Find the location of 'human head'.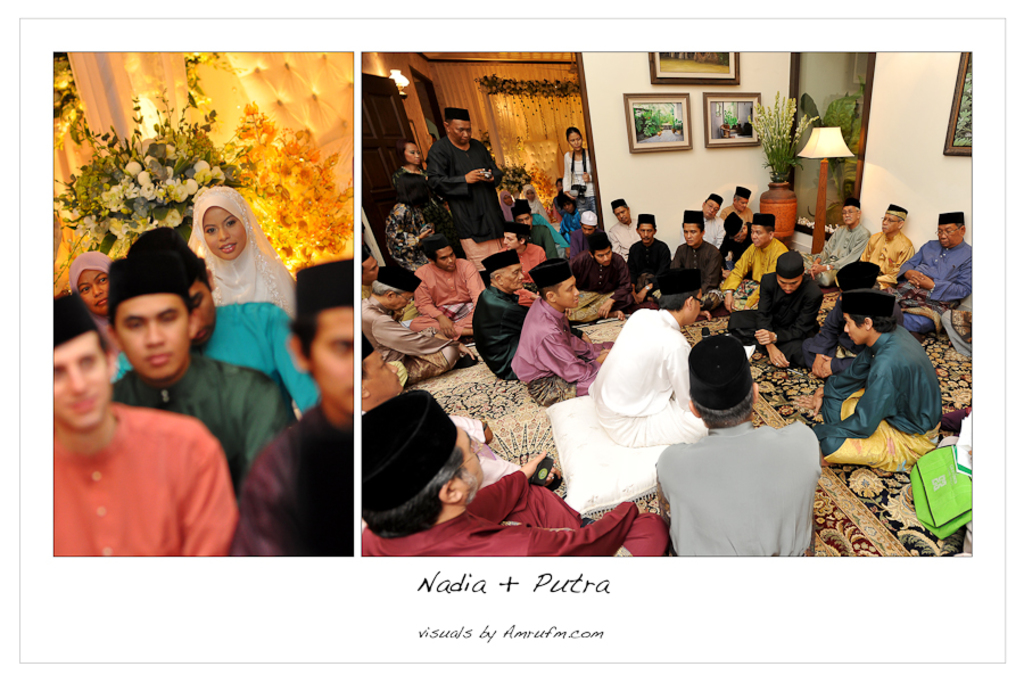
Location: bbox(837, 200, 861, 228).
